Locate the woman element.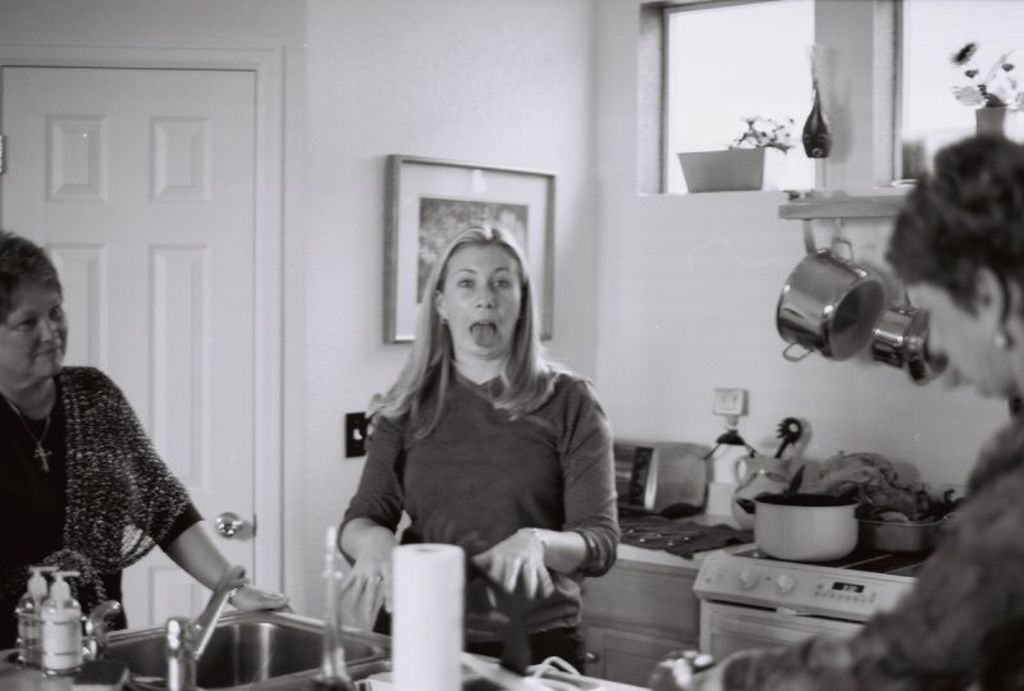
Element bbox: box(0, 228, 293, 649).
